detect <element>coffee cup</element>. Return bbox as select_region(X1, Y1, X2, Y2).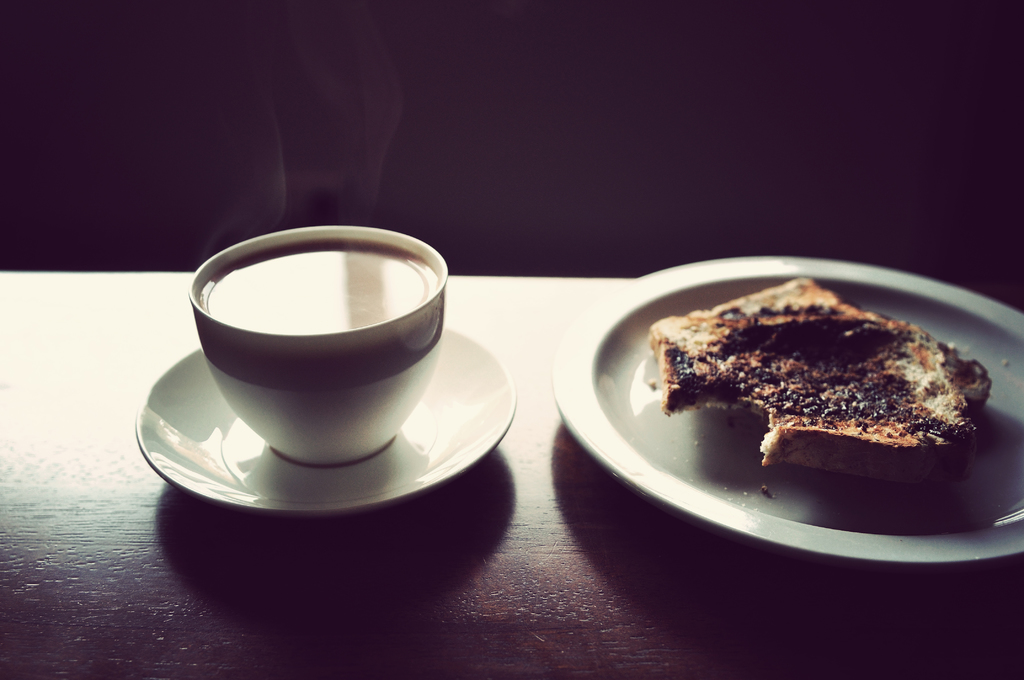
select_region(186, 224, 447, 465).
